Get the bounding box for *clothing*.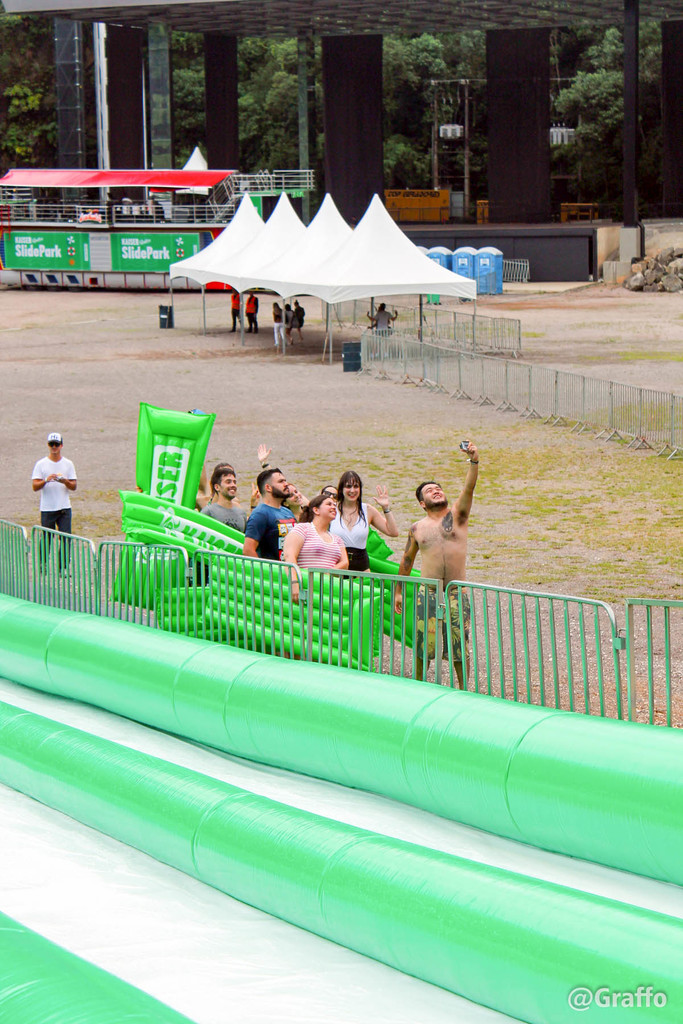
{"x1": 30, "y1": 451, "x2": 67, "y2": 572}.
